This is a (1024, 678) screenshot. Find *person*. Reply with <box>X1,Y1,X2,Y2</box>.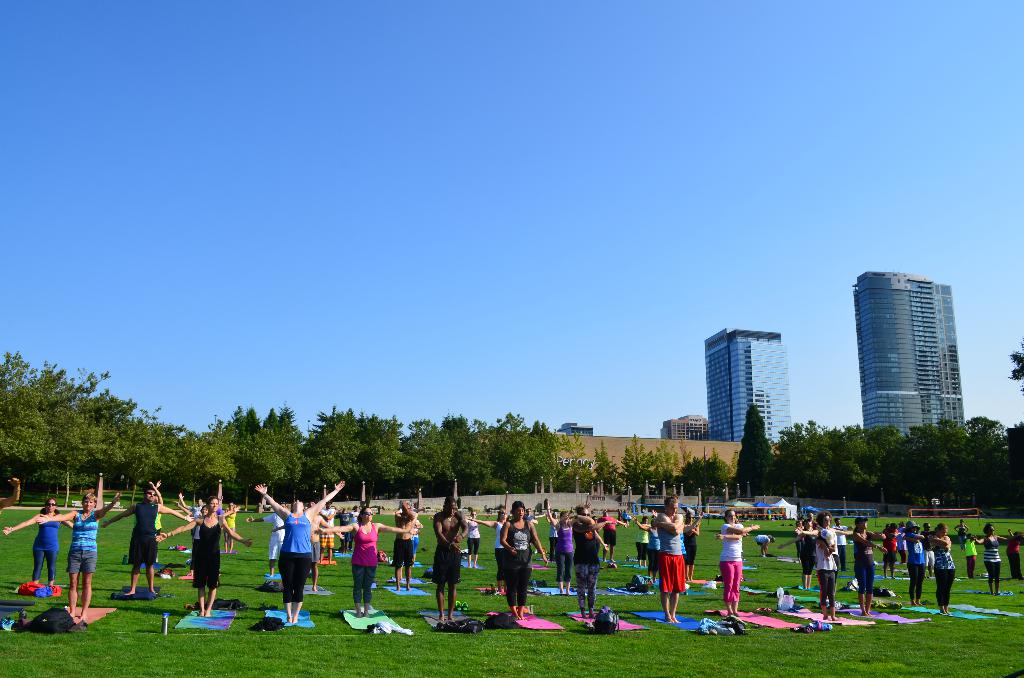
<box>388,504,431,592</box>.
